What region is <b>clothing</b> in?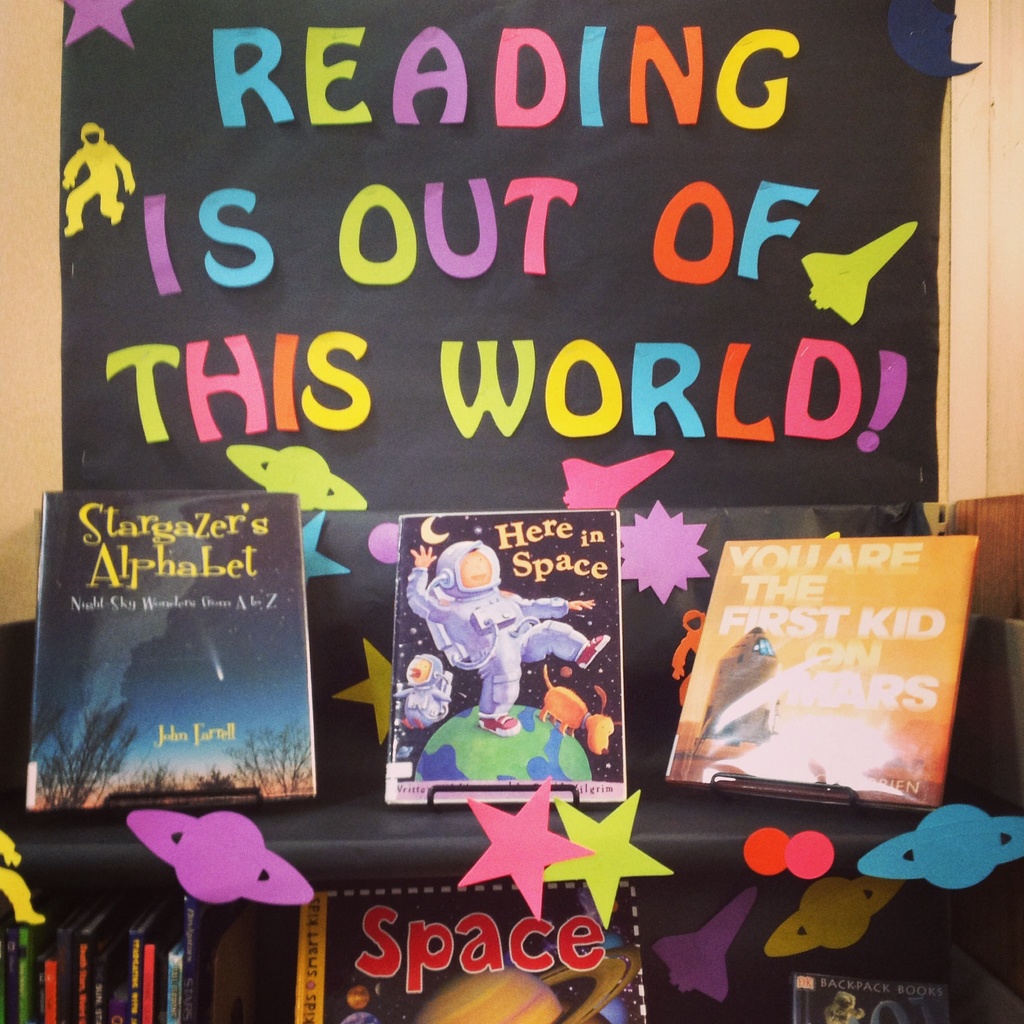
(left=403, top=563, right=587, bottom=711).
